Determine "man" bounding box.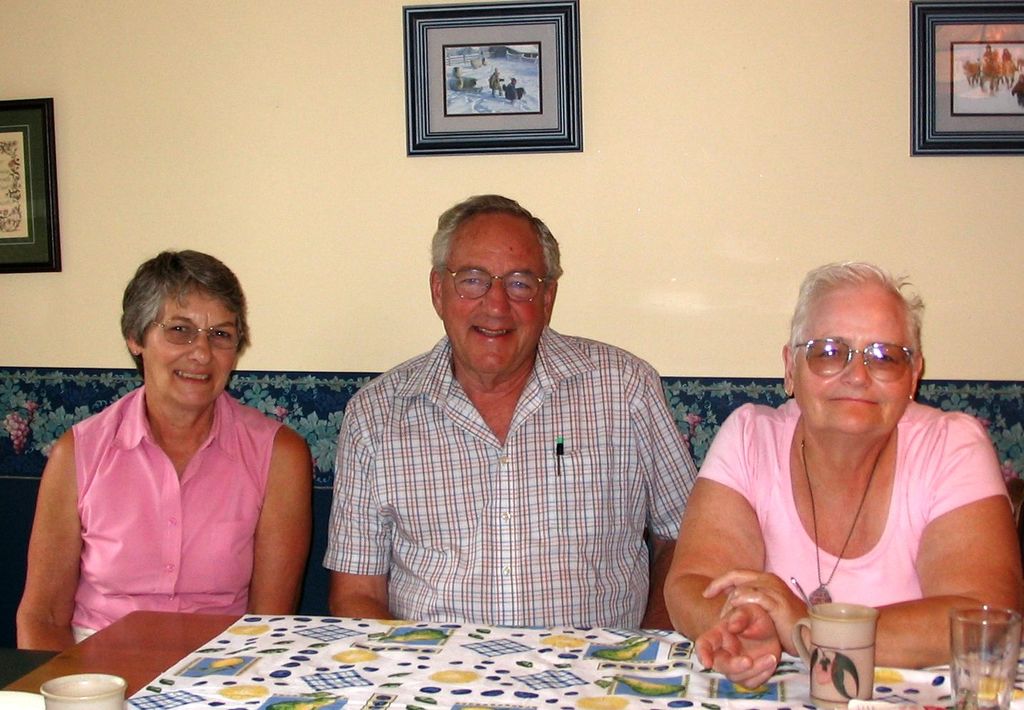
Determined: pyautogui.locateOnScreen(309, 191, 700, 644).
